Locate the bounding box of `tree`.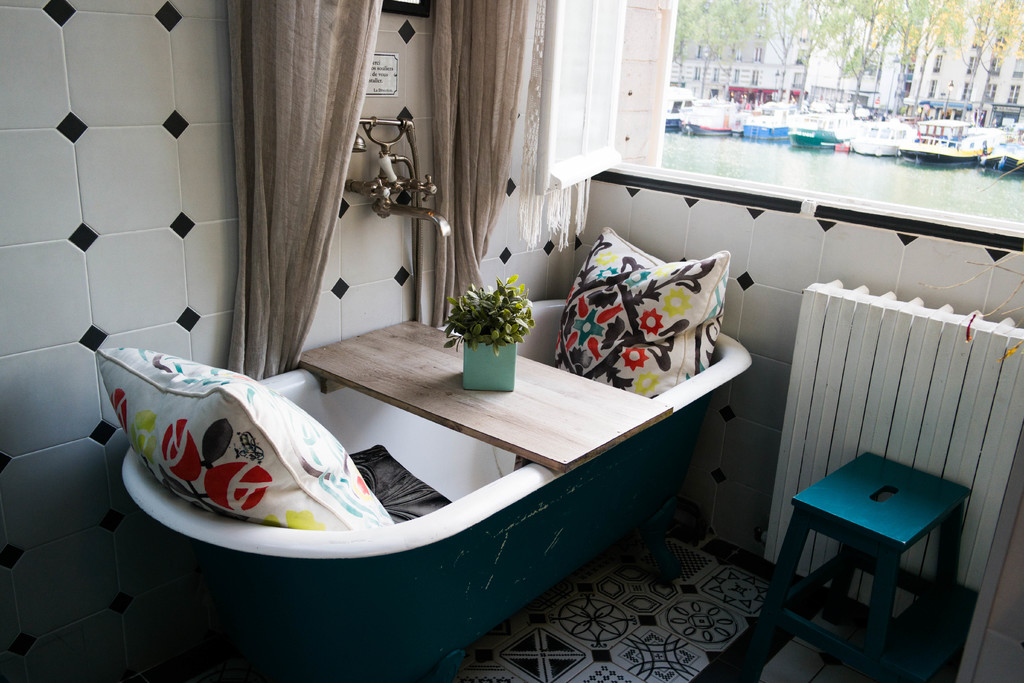
Bounding box: bbox(842, 0, 908, 115).
